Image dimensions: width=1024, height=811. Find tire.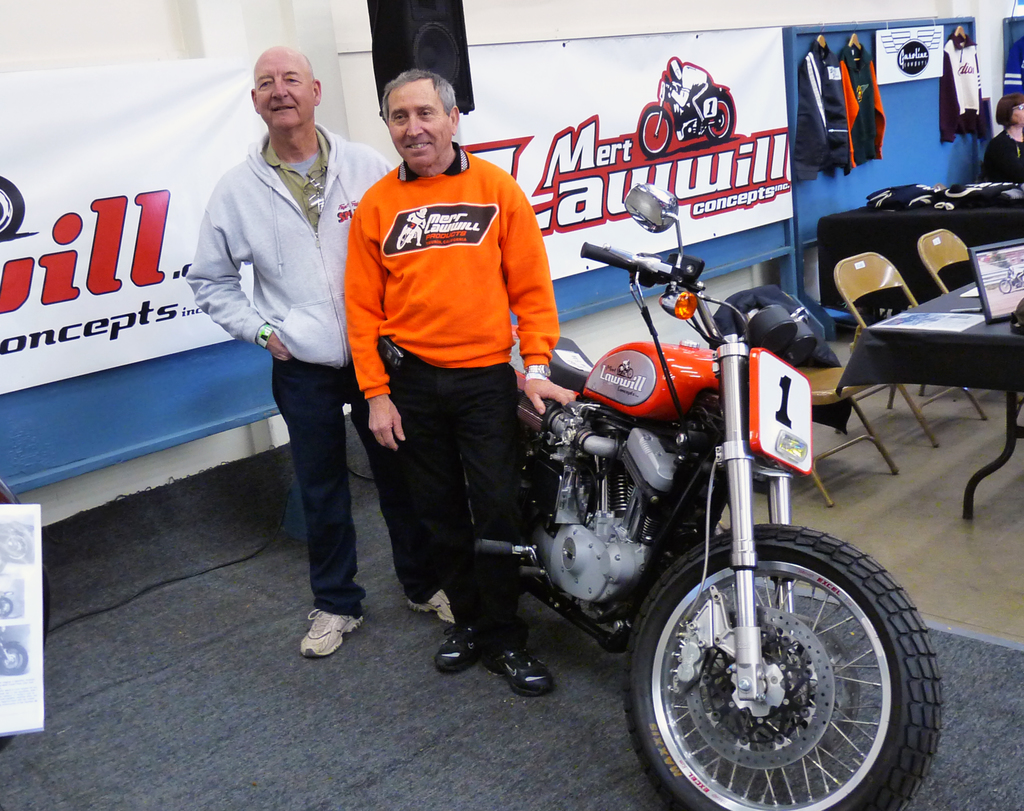
<bbox>5, 534, 26, 559</bbox>.
